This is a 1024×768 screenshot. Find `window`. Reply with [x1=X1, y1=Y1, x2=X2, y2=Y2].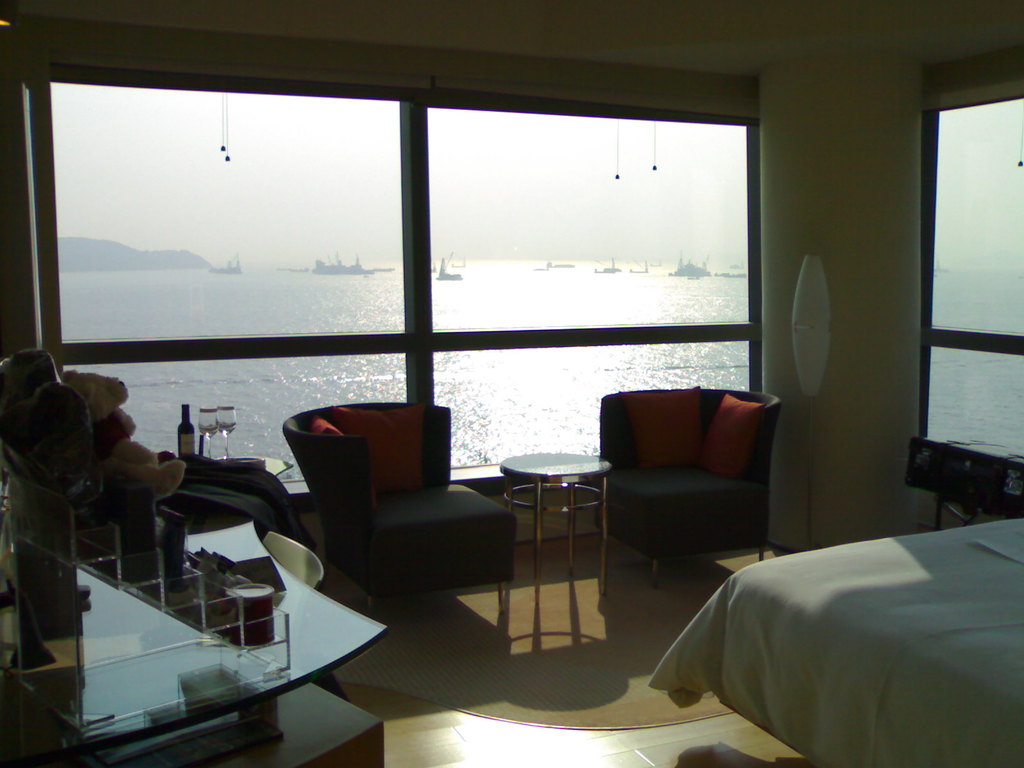
[x1=917, y1=76, x2=1023, y2=458].
